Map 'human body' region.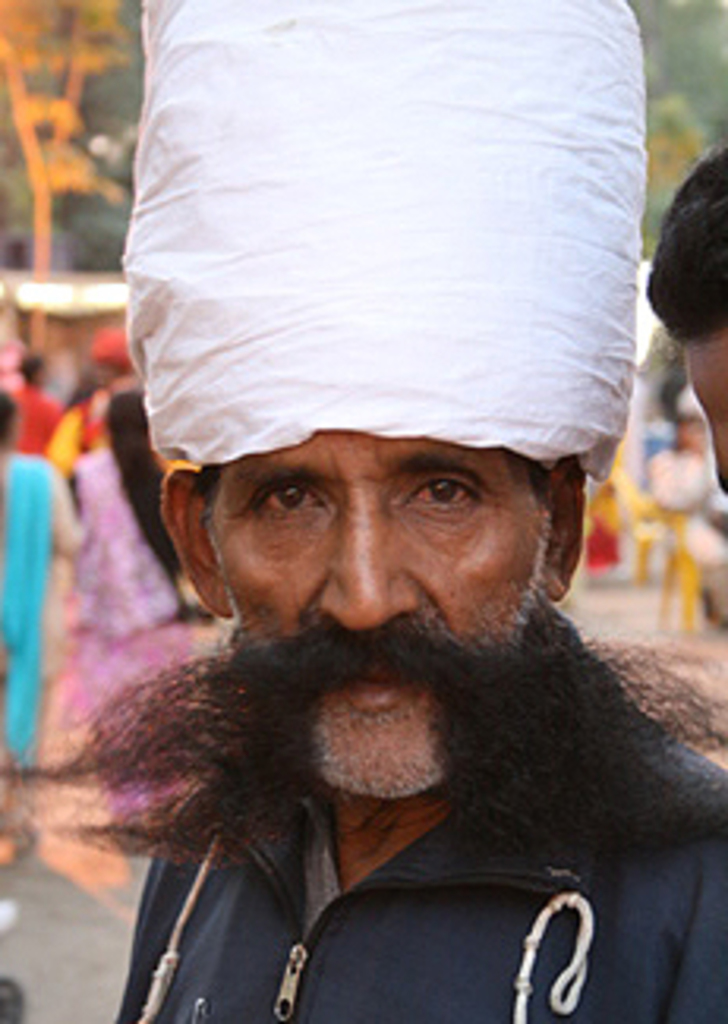
Mapped to (left=0, top=375, right=82, bottom=788).
